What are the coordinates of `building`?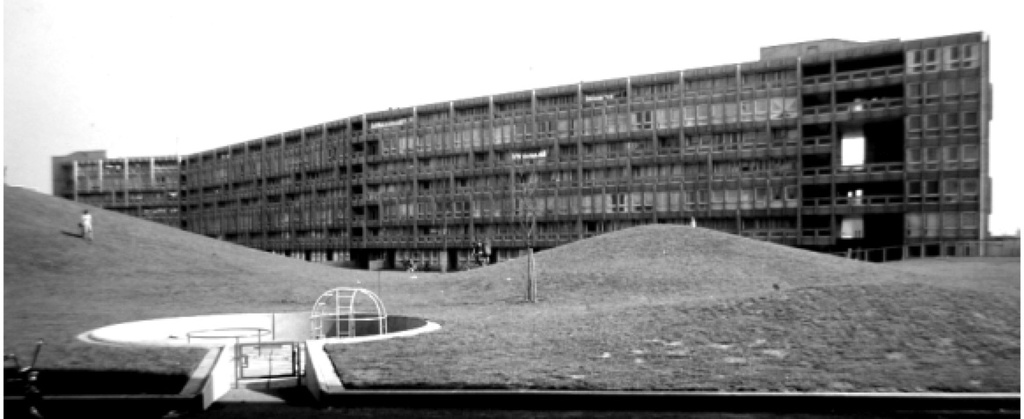
locate(47, 24, 991, 269).
